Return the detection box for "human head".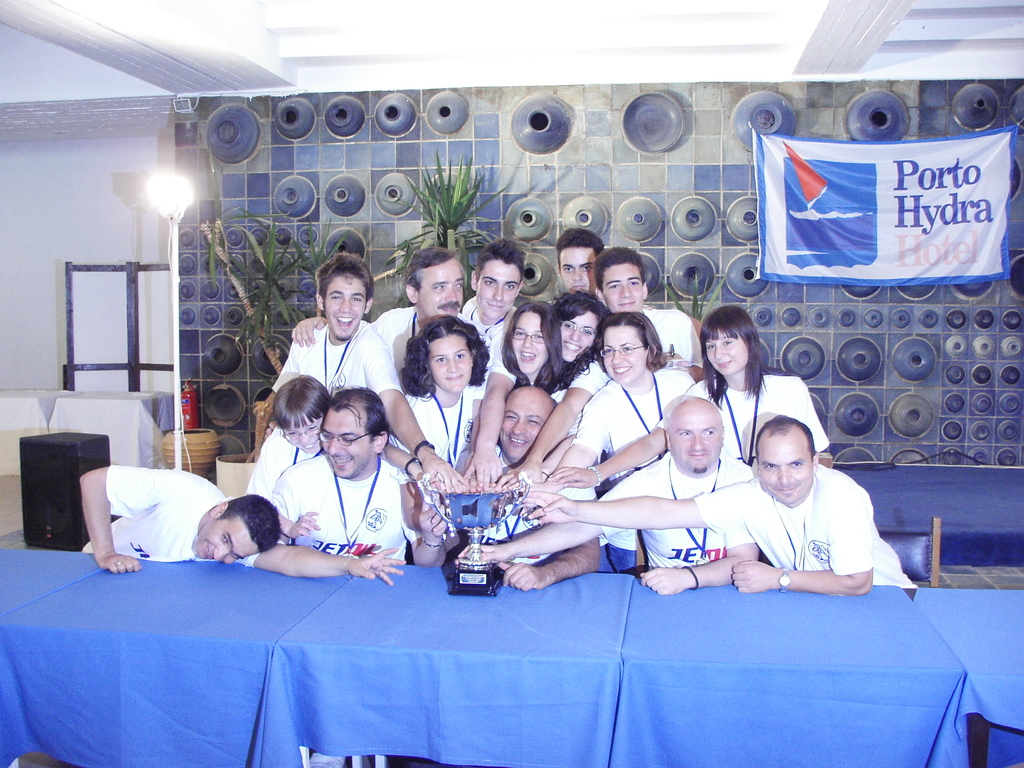
box(554, 289, 607, 366).
